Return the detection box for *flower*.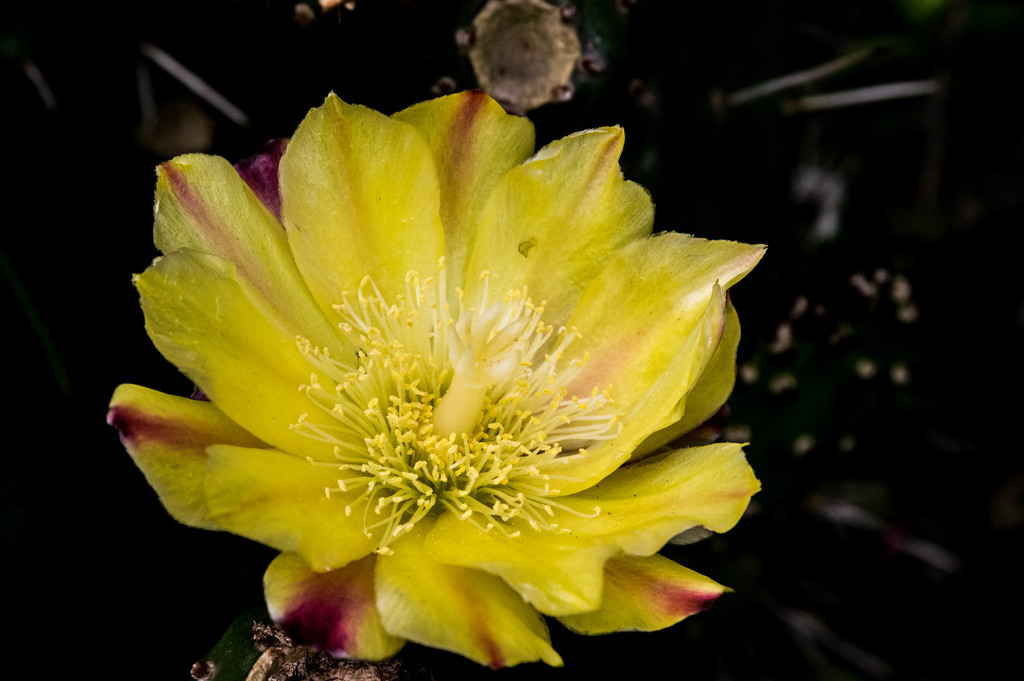
{"left": 98, "top": 80, "right": 773, "bottom": 667}.
